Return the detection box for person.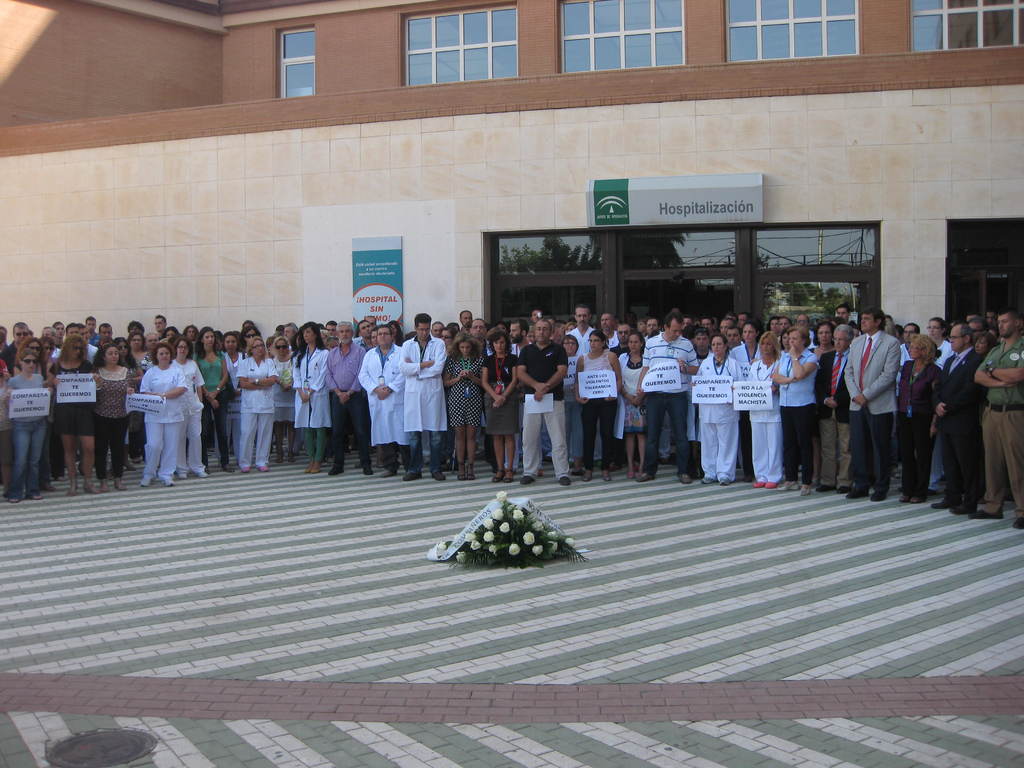
{"x1": 966, "y1": 314, "x2": 984, "y2": 332}.
